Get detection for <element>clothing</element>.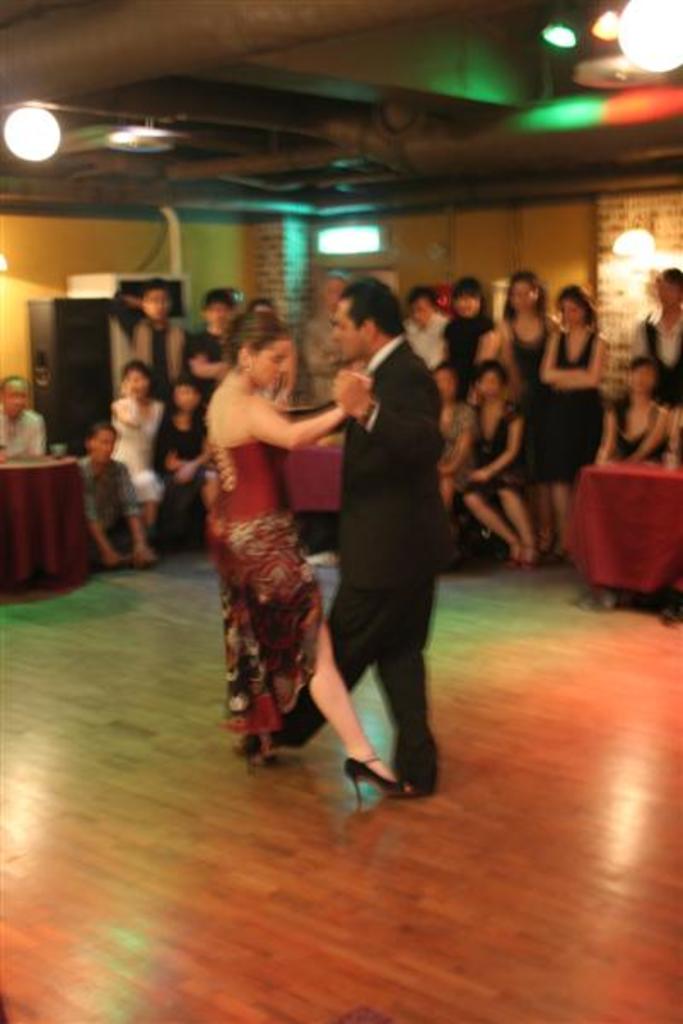
Detection: crop(157, 403, 210, 527).
